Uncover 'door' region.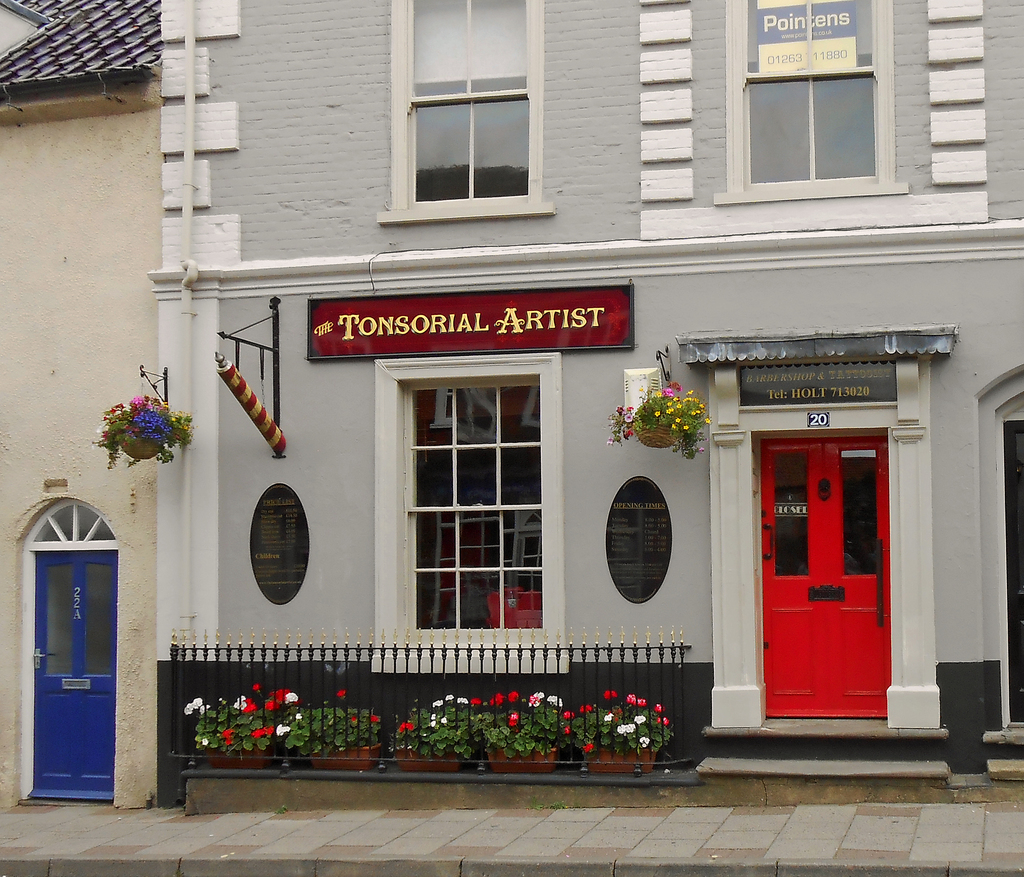
Uncovered: 734, 385, 895, 752.
